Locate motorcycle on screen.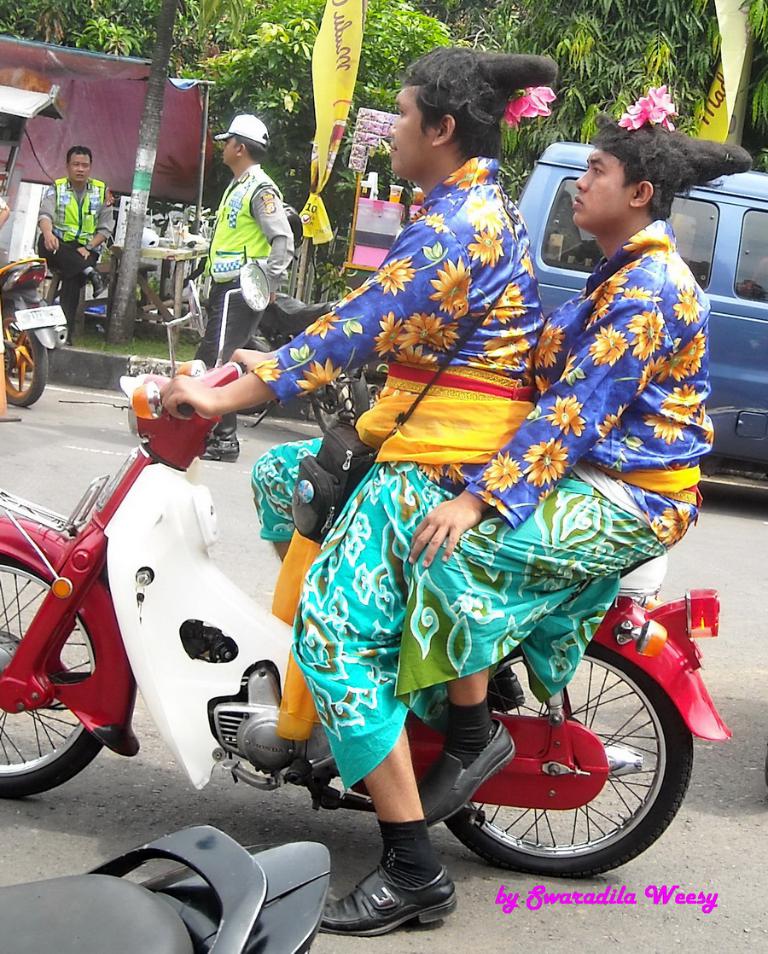
On screen at 0,249,69,410.
